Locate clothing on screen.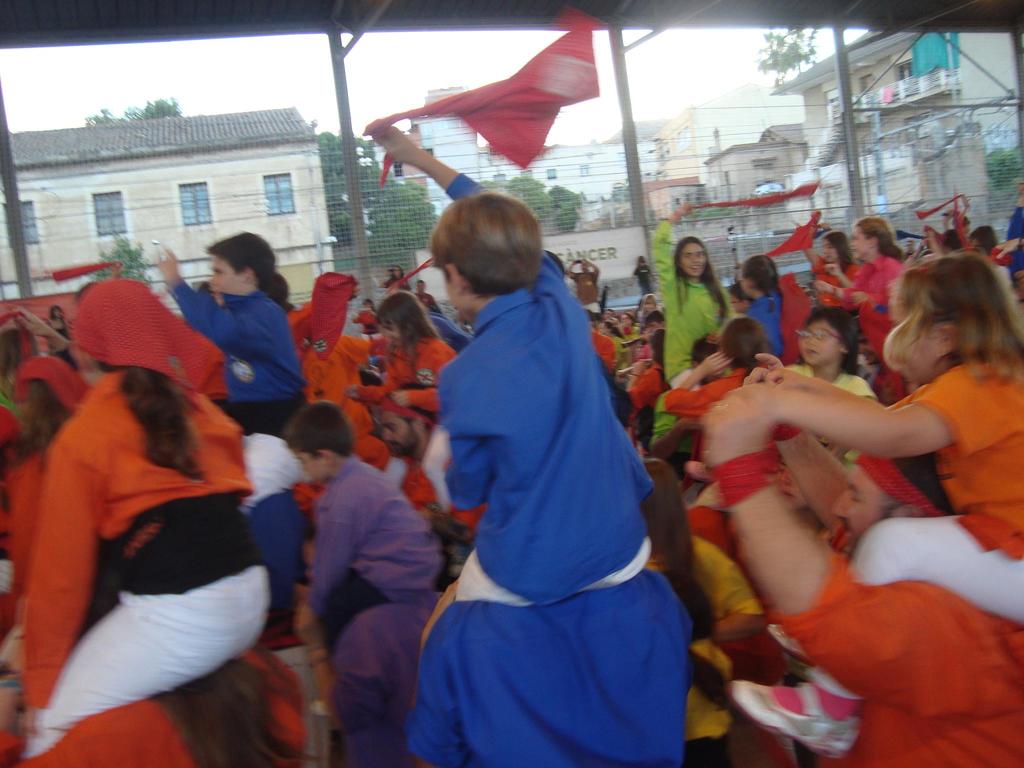
On screen at [571,267,600,312].
